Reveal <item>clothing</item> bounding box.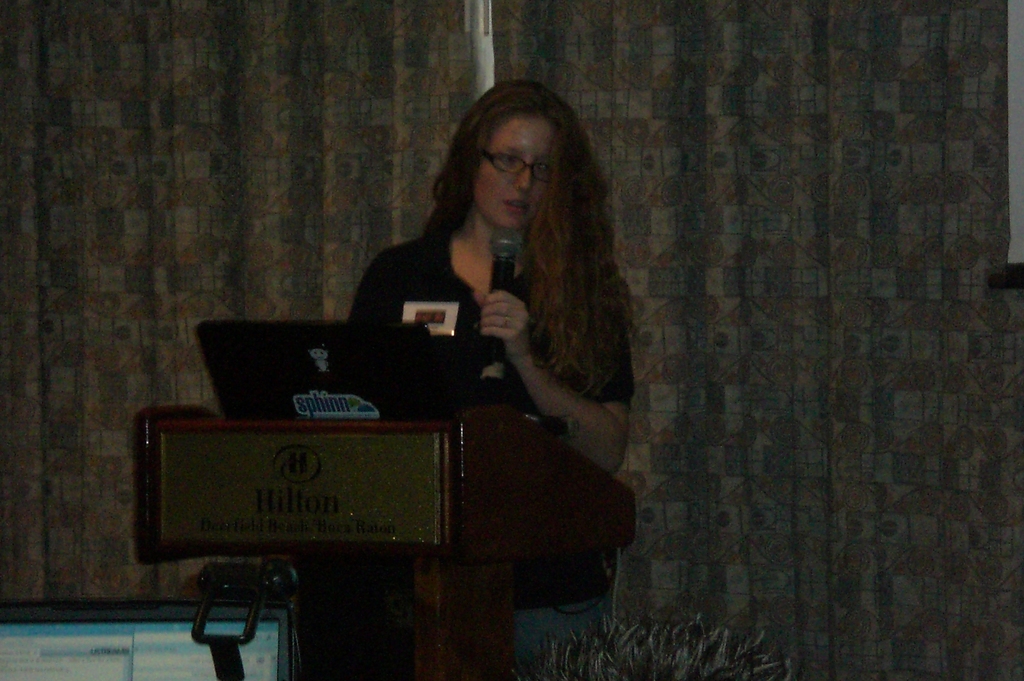
Revealed: rect(354, 231, 608, 659).
